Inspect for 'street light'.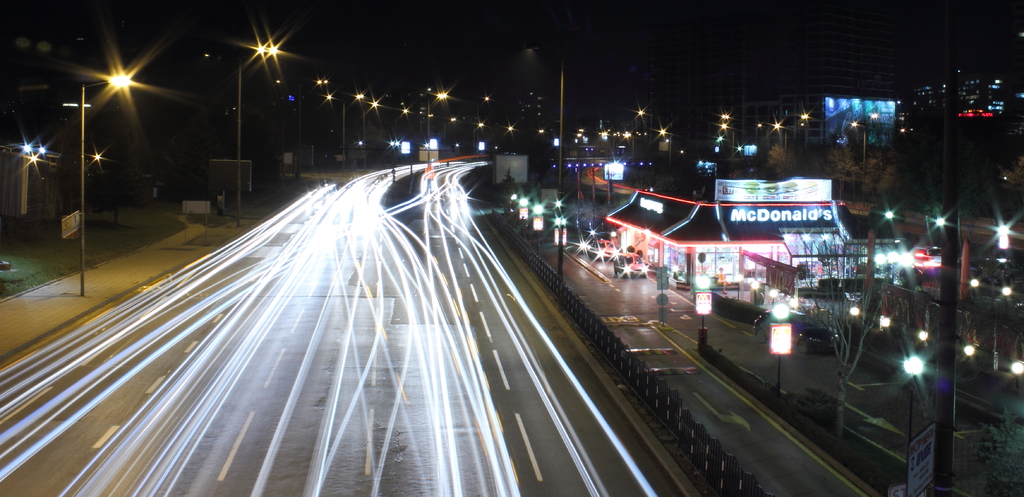
Inspection: (322,91,348,147).
